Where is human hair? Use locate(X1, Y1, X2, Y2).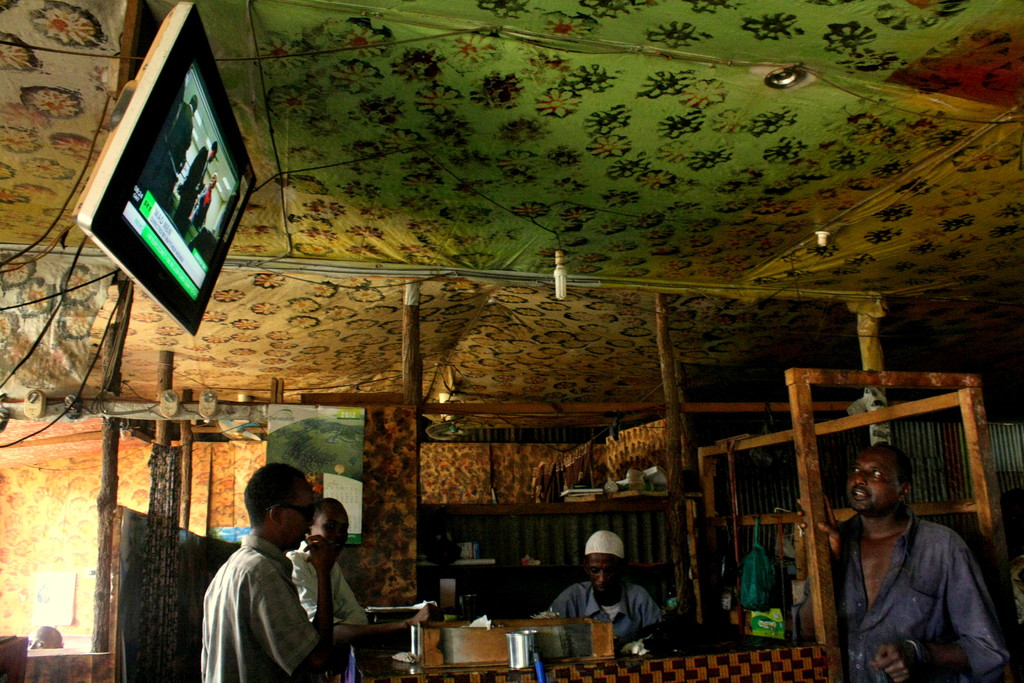
locate(240, 461, 309, 527).
